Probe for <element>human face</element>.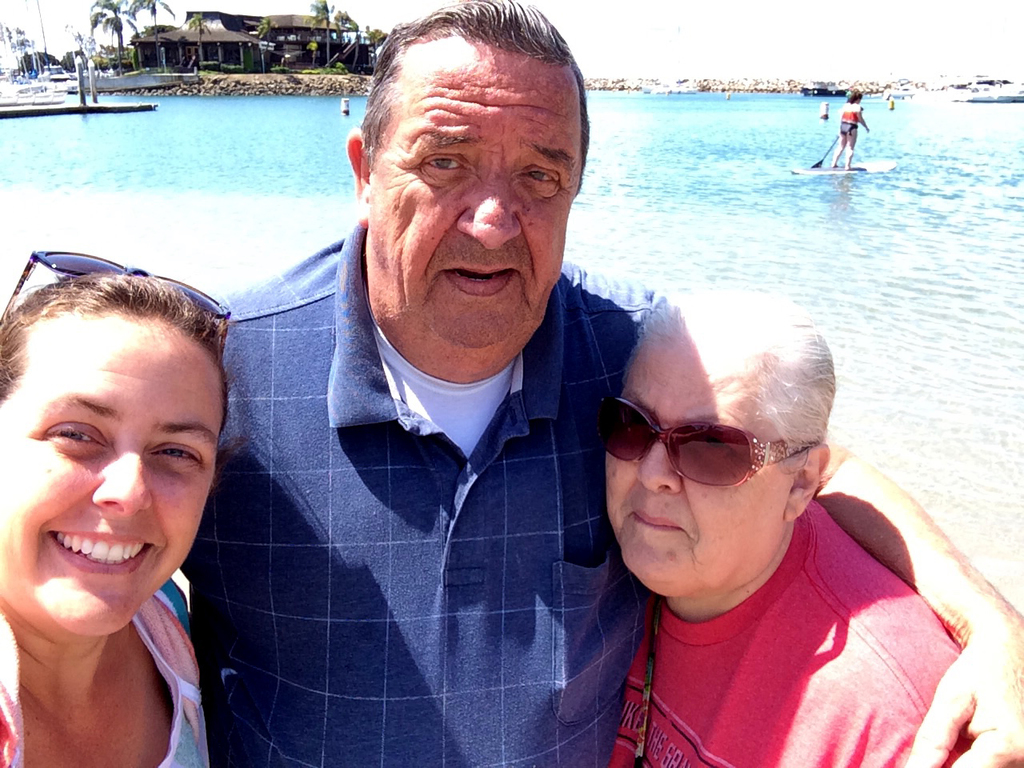
Probe result: (365, 43, 579, 349).
